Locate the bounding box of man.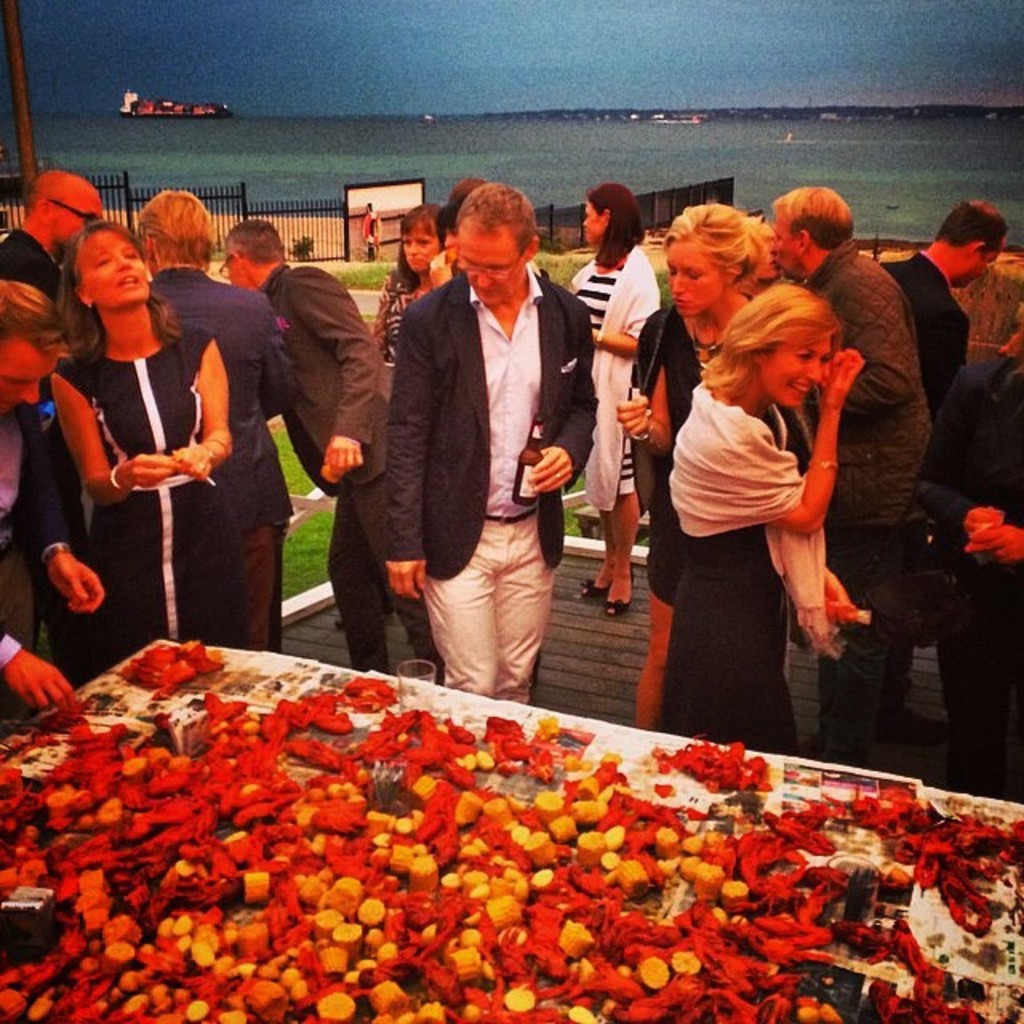
Bounding box: 886:200:1002:408.
